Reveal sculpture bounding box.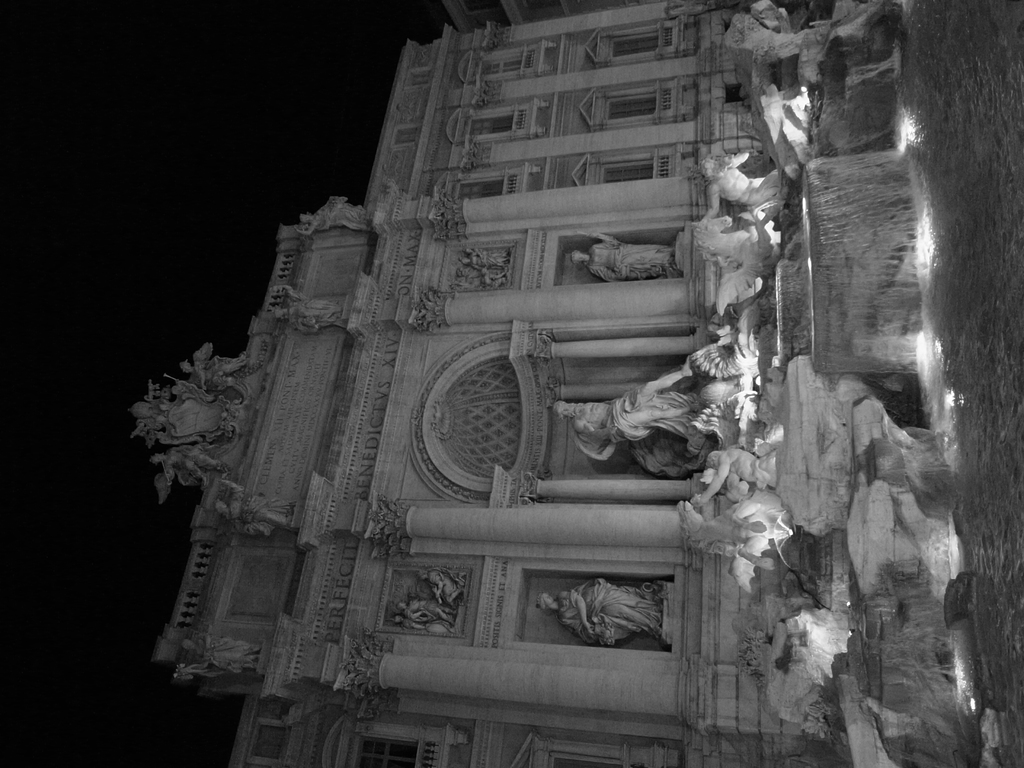
Revealed: [x1=280, y1=291, x2=353, y2=338].
